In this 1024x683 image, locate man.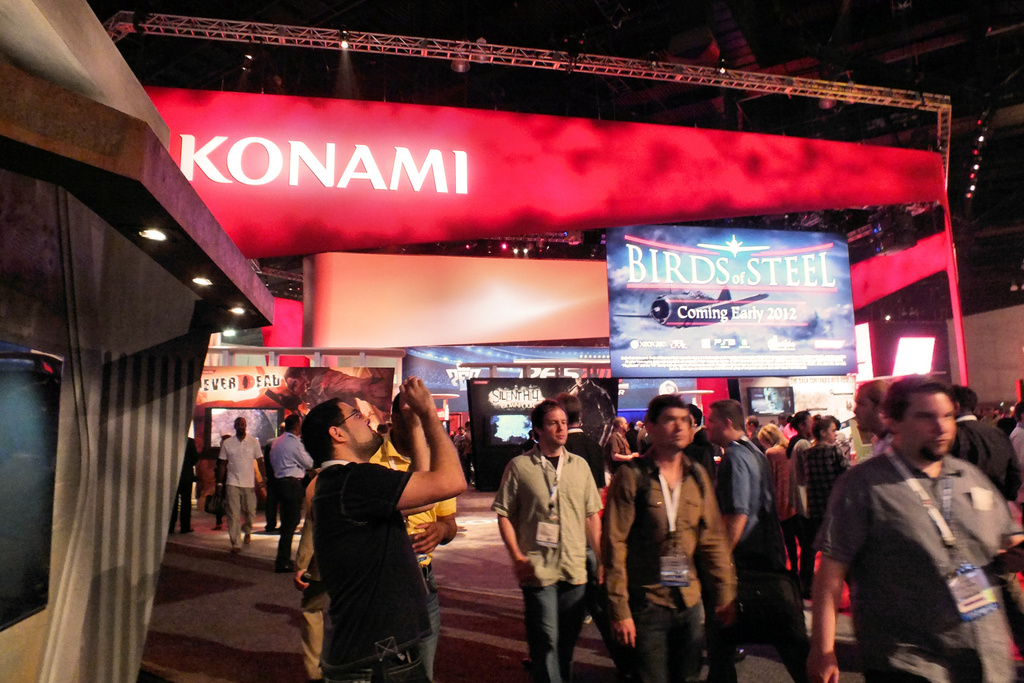
Bounding box: [269,417,316,571].
